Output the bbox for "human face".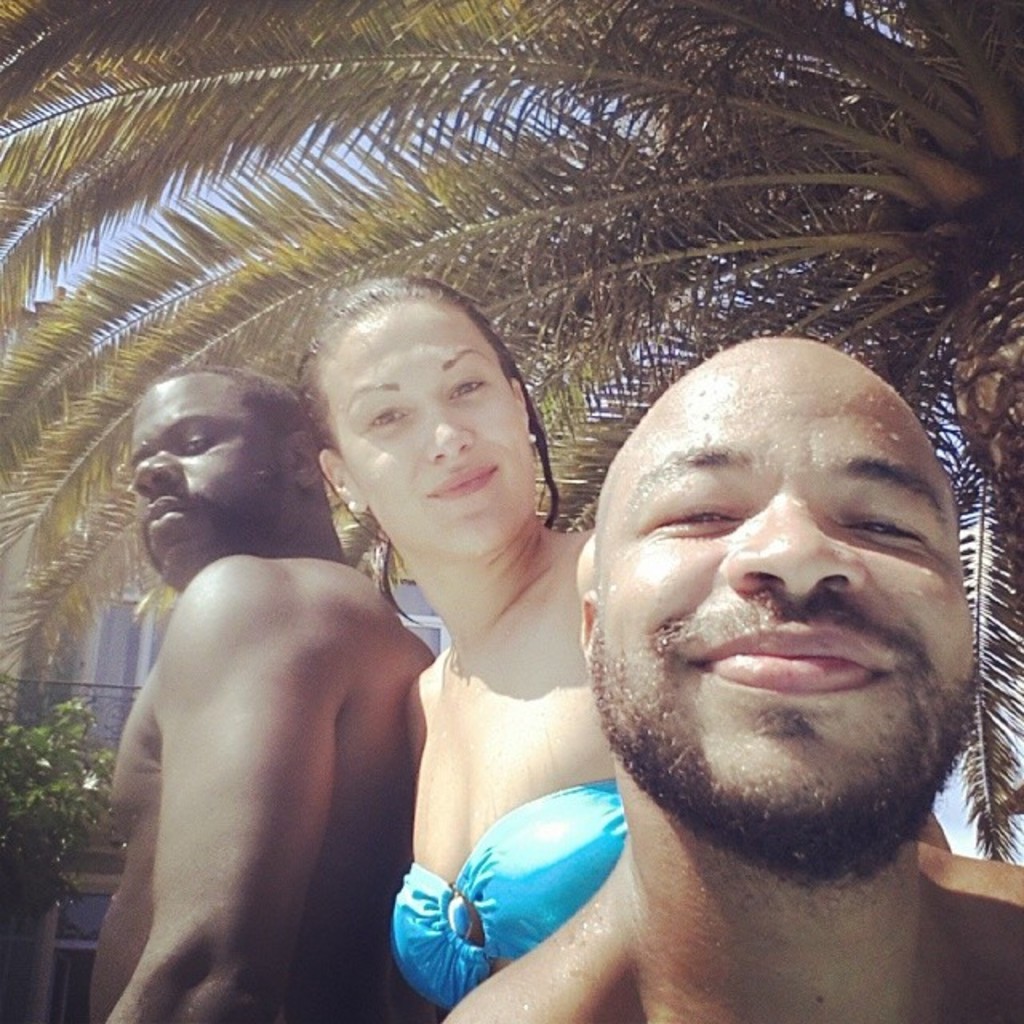
592/347/976/851.
